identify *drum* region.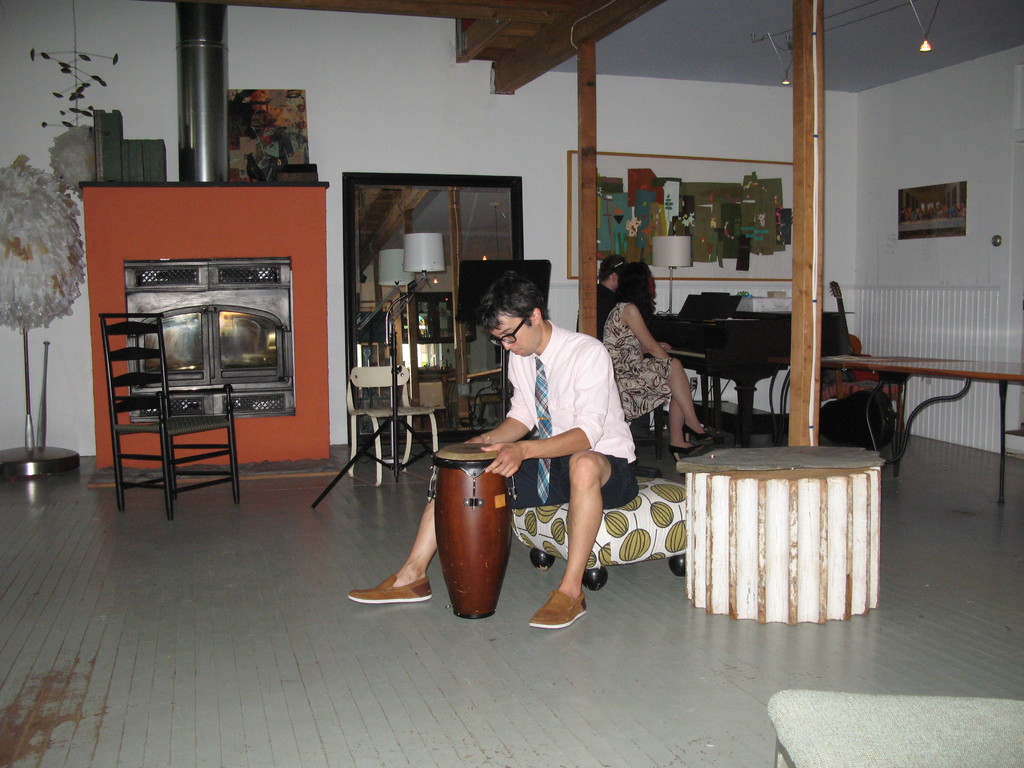
Region: bbox=[431, 442, 517, 614].
